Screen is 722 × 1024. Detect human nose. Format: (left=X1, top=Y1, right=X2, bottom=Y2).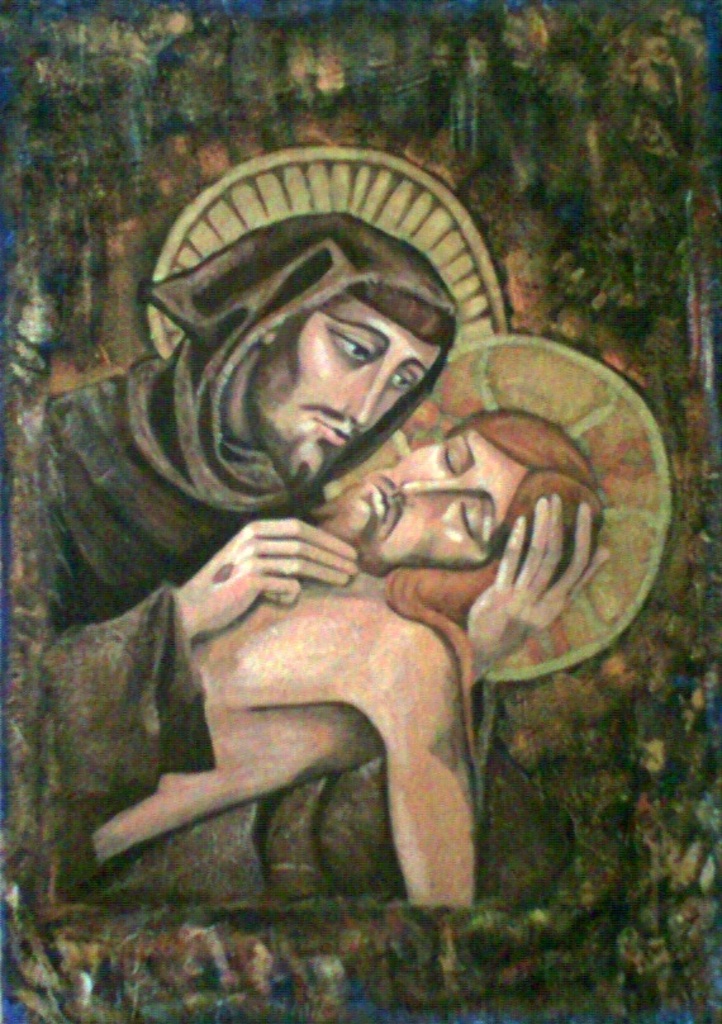
(left=342, top=381, right=384, bottom=427).
